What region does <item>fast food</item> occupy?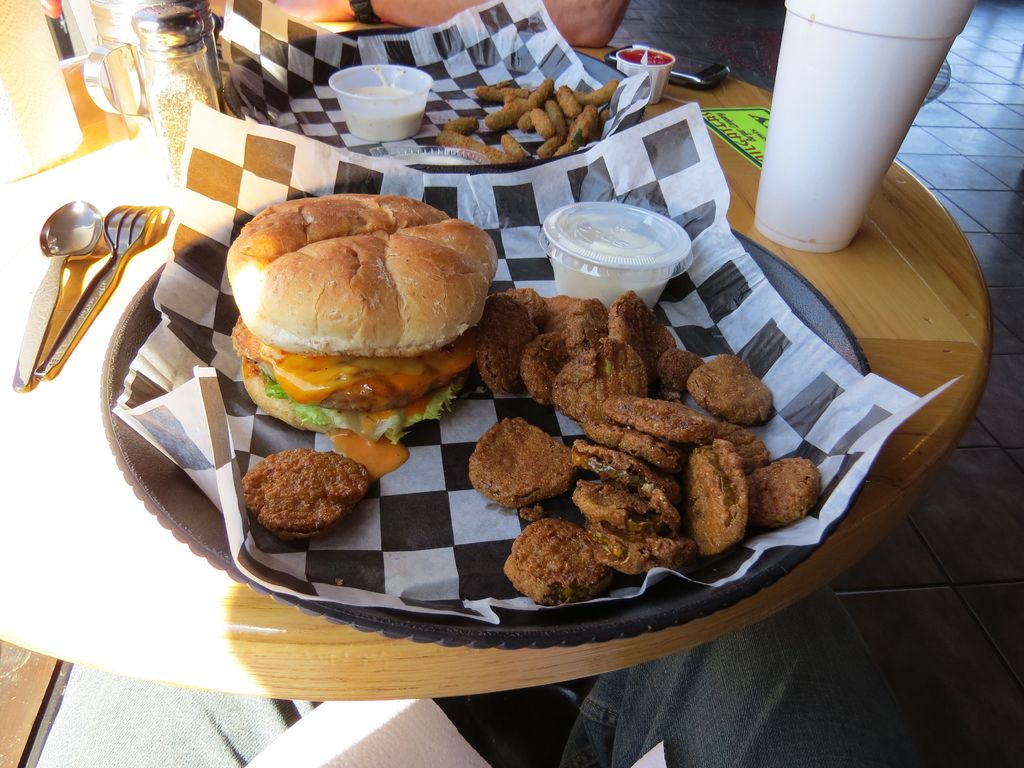
detection(575, 301, 614, 330).
